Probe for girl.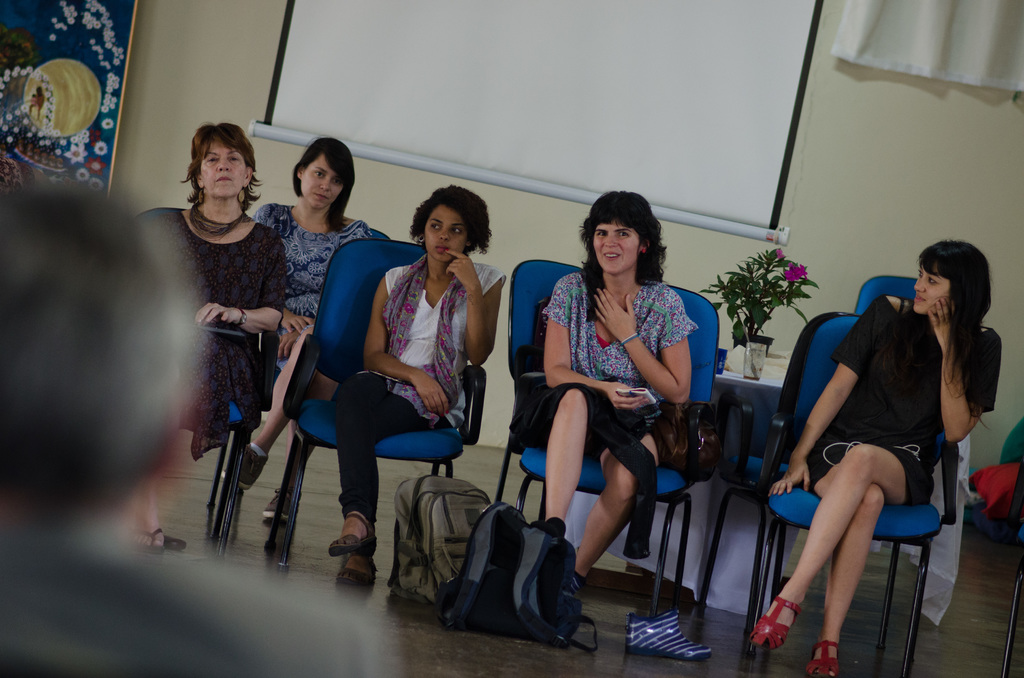
Probe result: bbox=[244, 134, 393, 485].
